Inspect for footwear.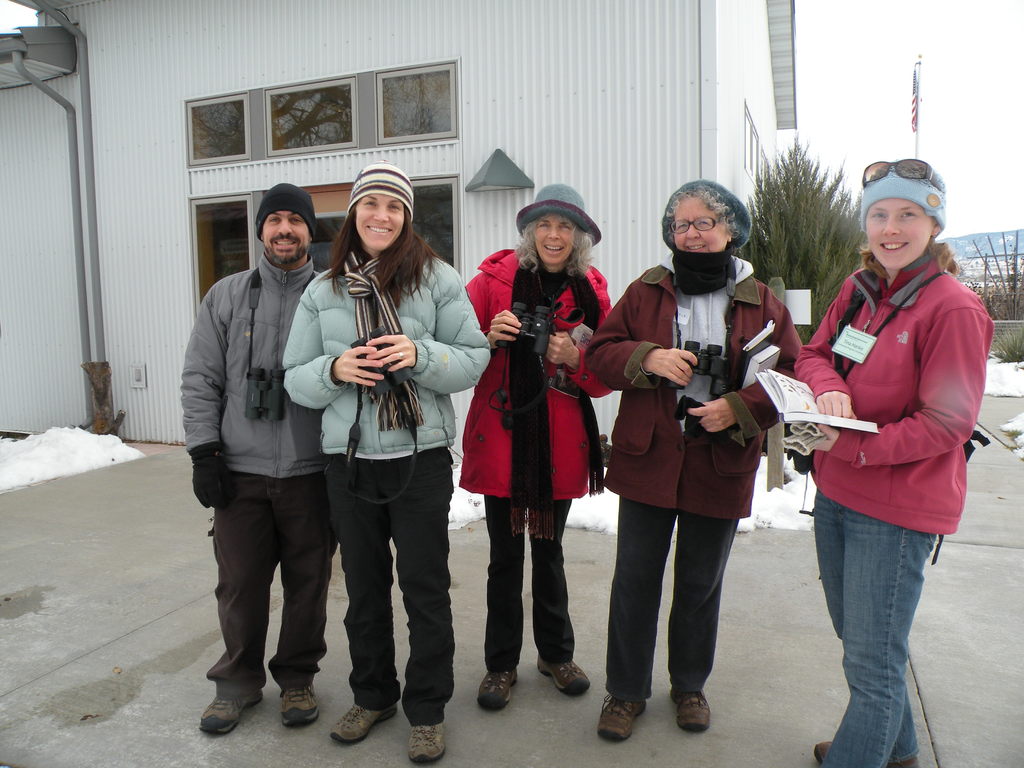
Inspection: 402 717 445 764.
